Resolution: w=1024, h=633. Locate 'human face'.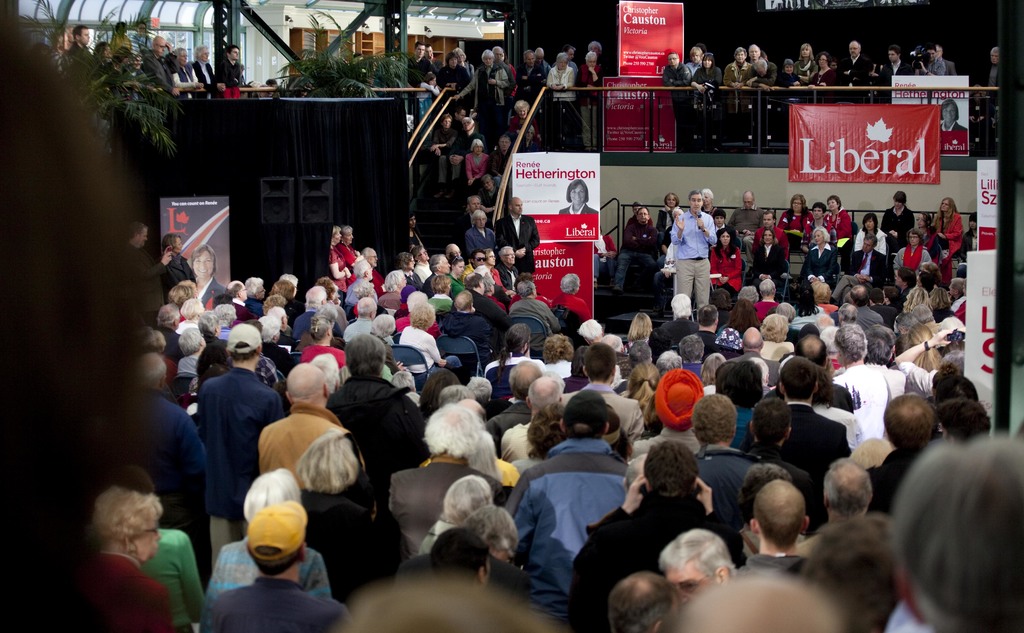
detection(948, 281, 957, 295).
